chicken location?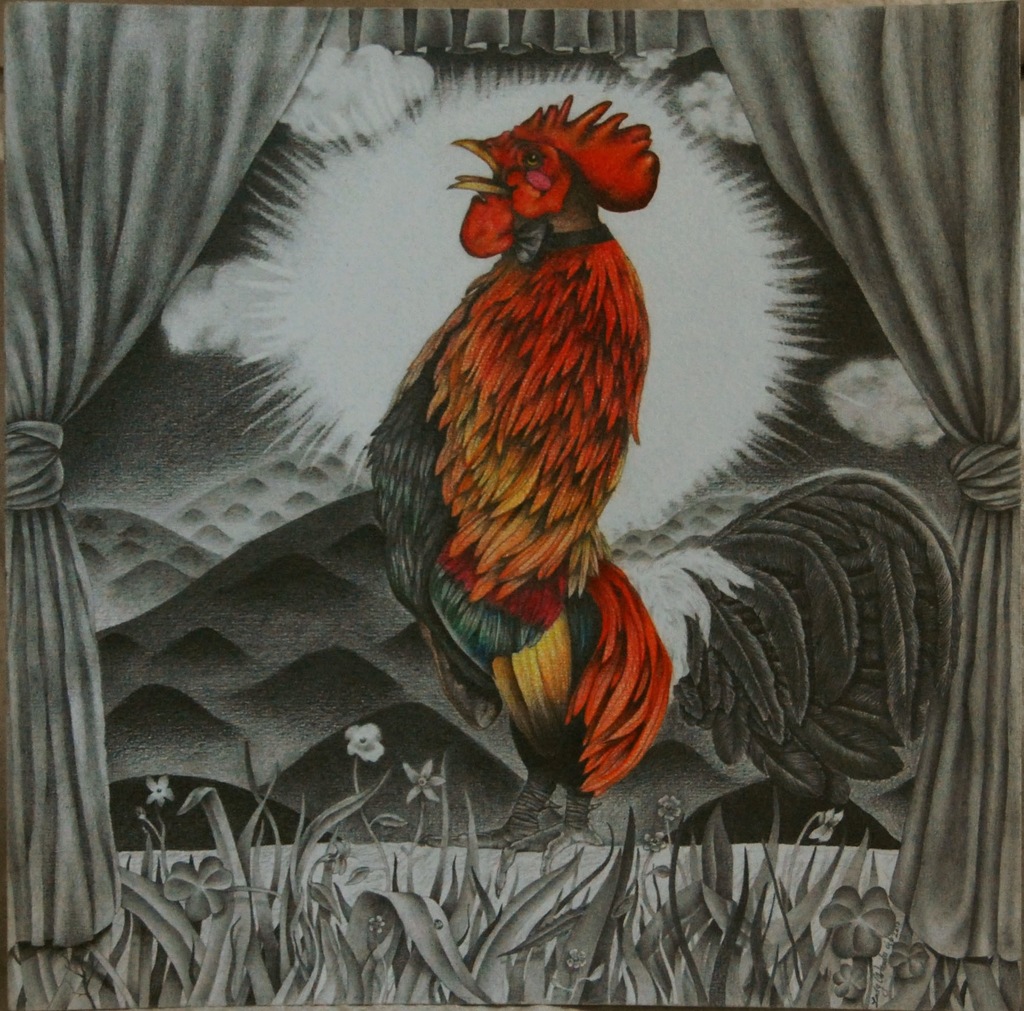
rect(340, 88, 688, 781)
